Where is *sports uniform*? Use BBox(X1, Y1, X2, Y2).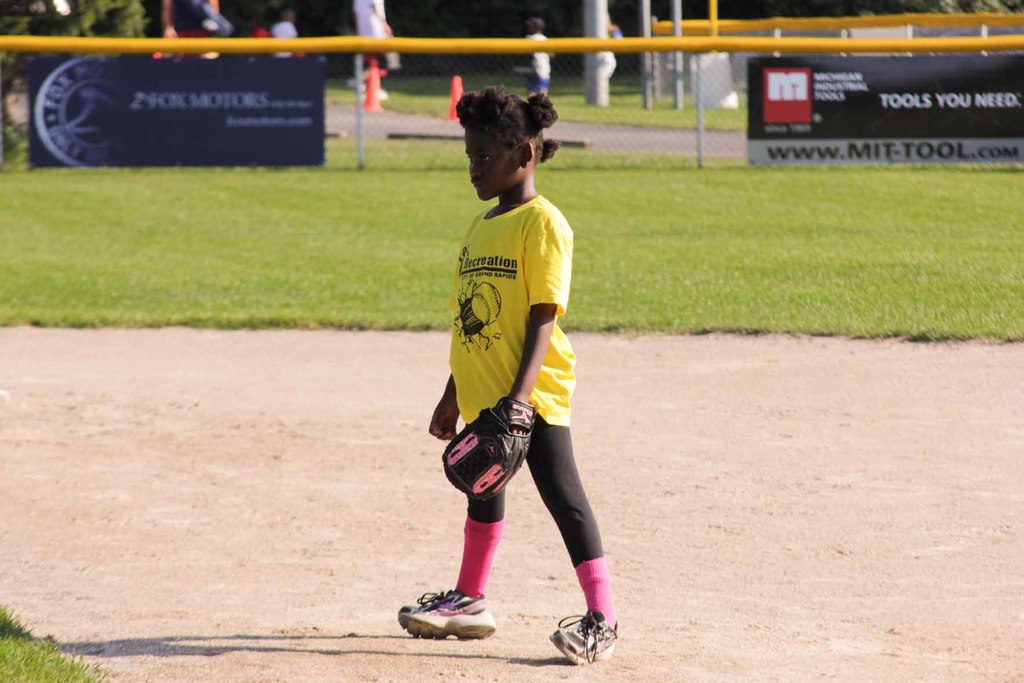
BBox(439, 188, 618, 623).
